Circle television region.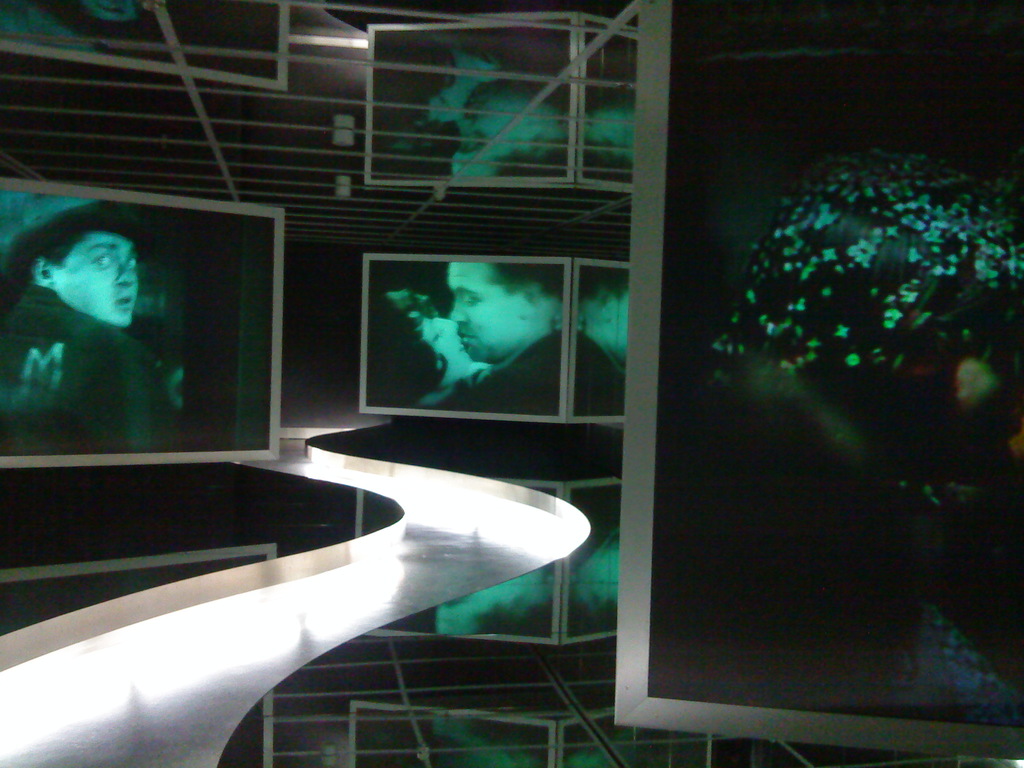
Region: bbox=[358, 478, 568, 637].
